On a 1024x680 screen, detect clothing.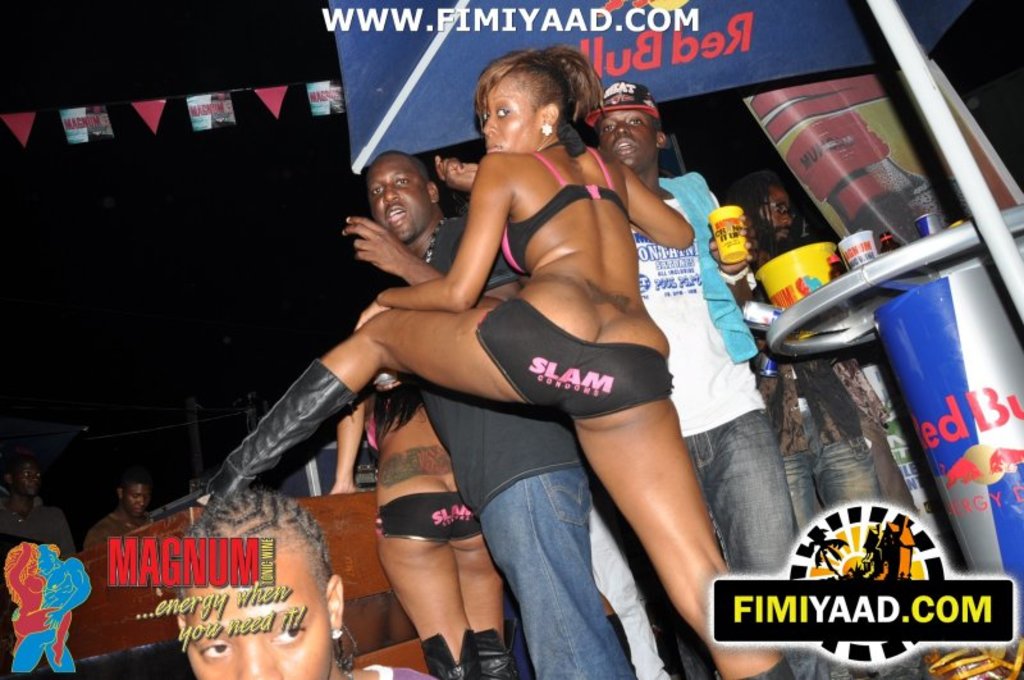
759 231 923 679.
